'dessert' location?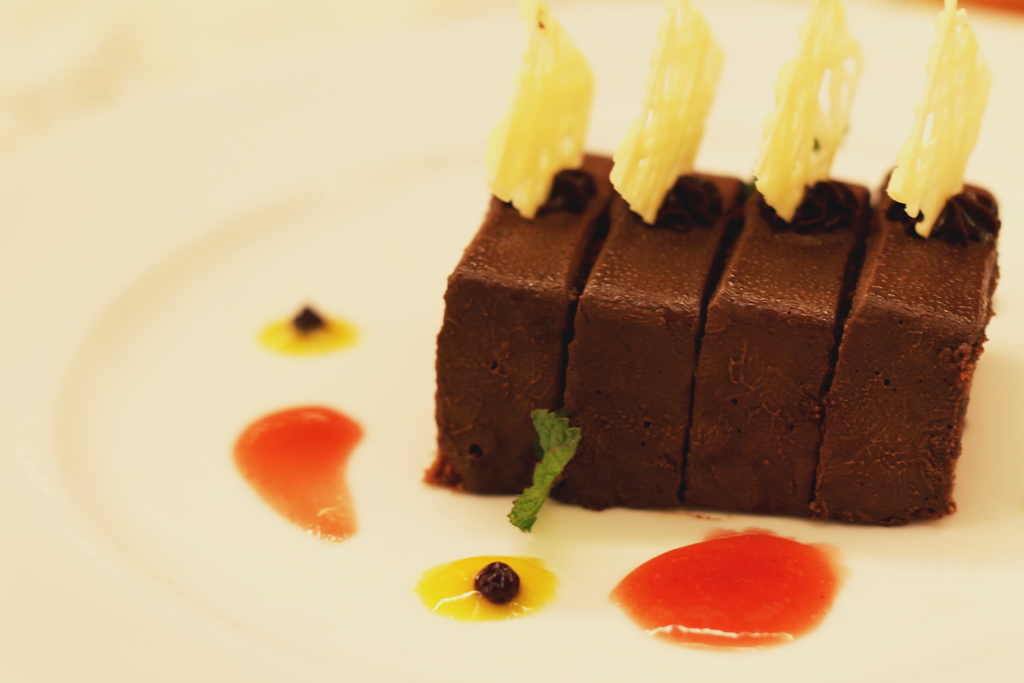
x1=429 y1=97 x2=1015 y2=562
